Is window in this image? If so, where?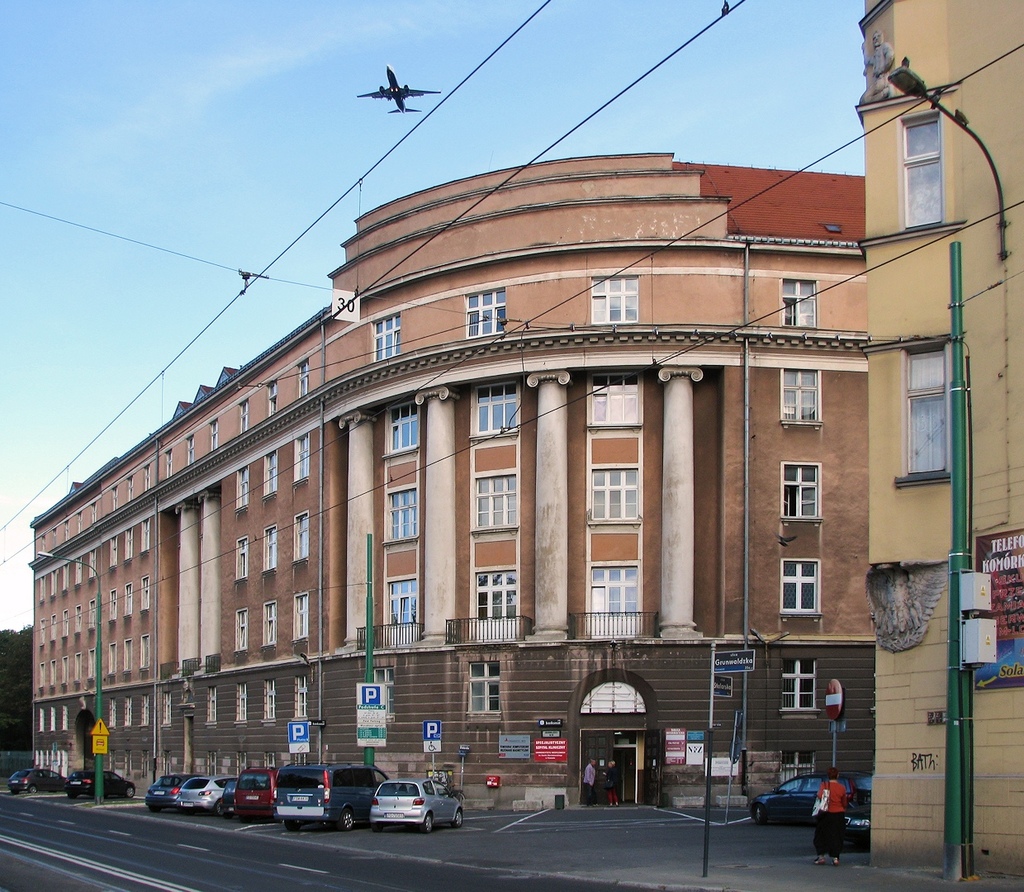
Yes, at (x1=298, y1=359, x2=311, y2=394).
